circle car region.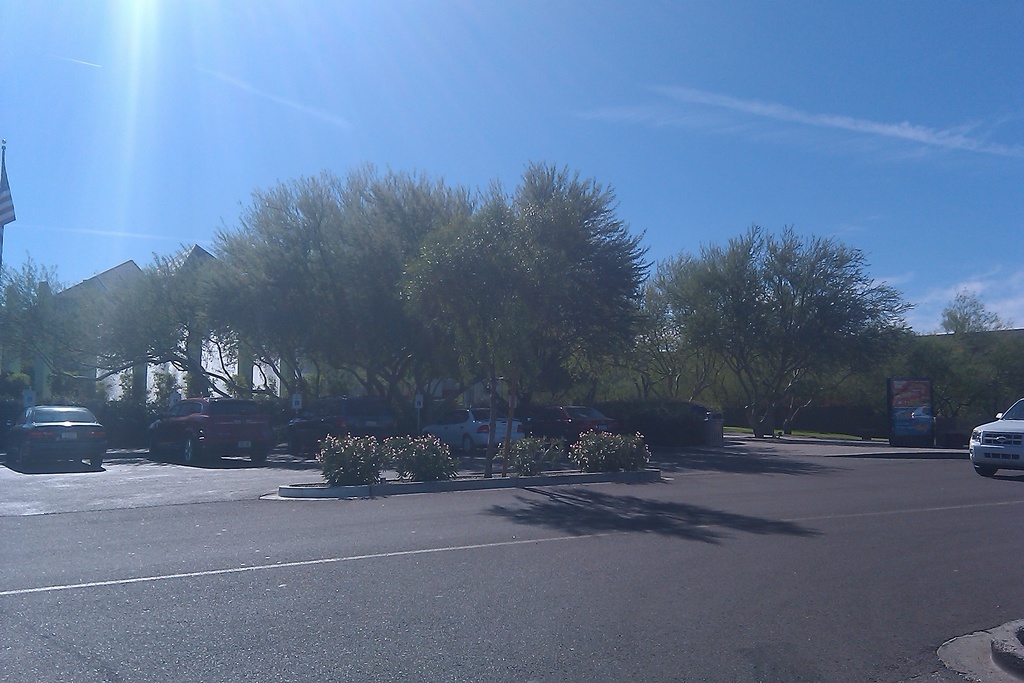
Region: crop(149, 395, 279, 466).
